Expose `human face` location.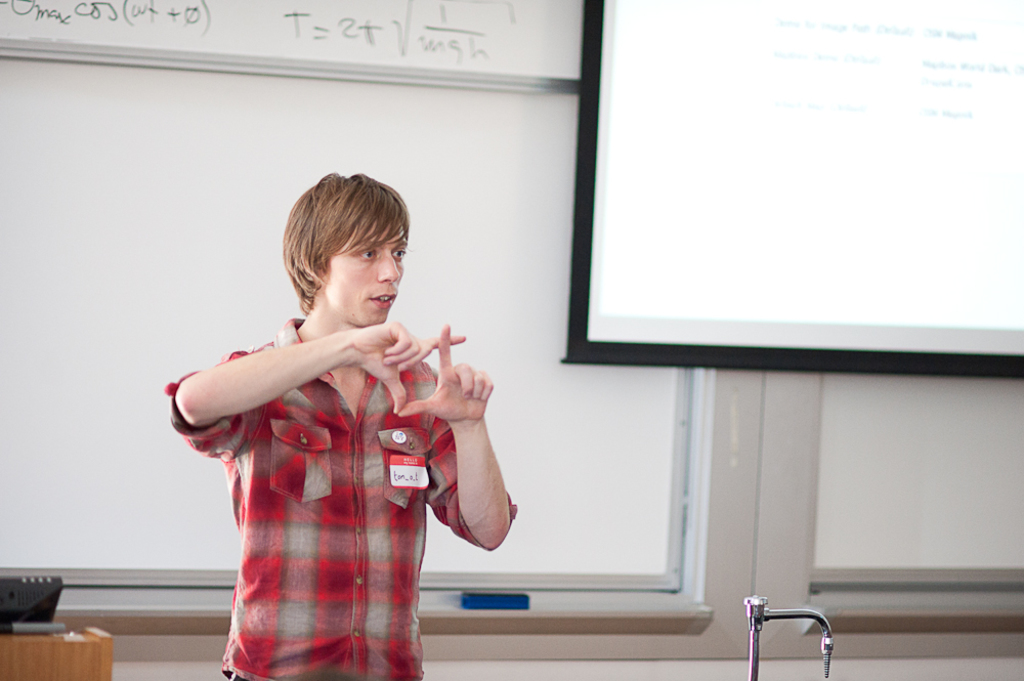
Exposed at [315, 220, 421, 339].
